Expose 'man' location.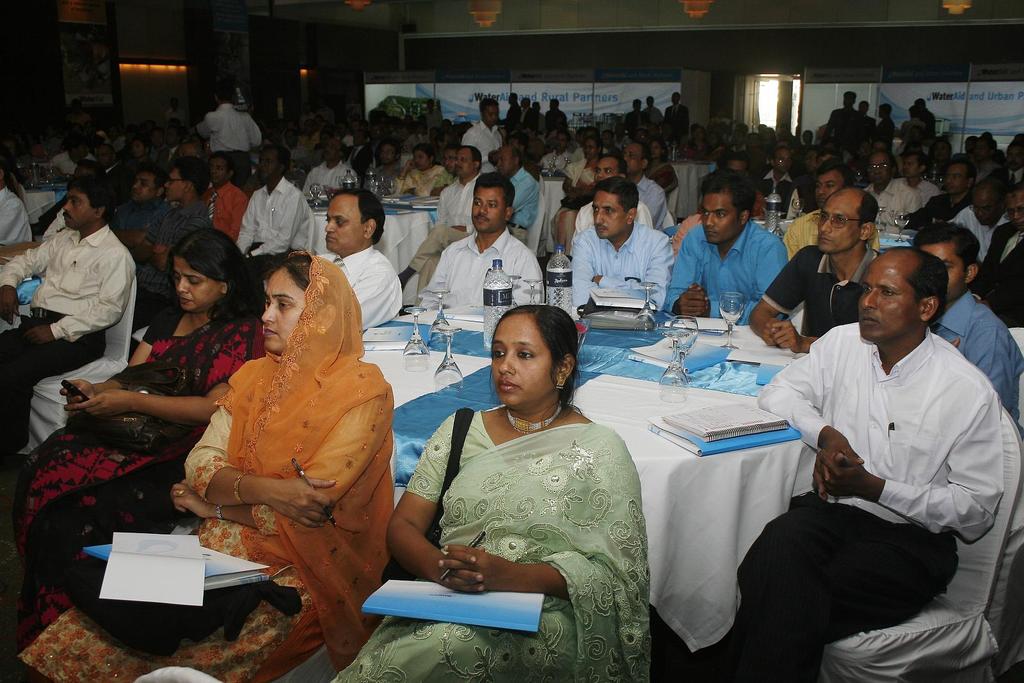
Exposed at locate(0, 175, 136, 460).
